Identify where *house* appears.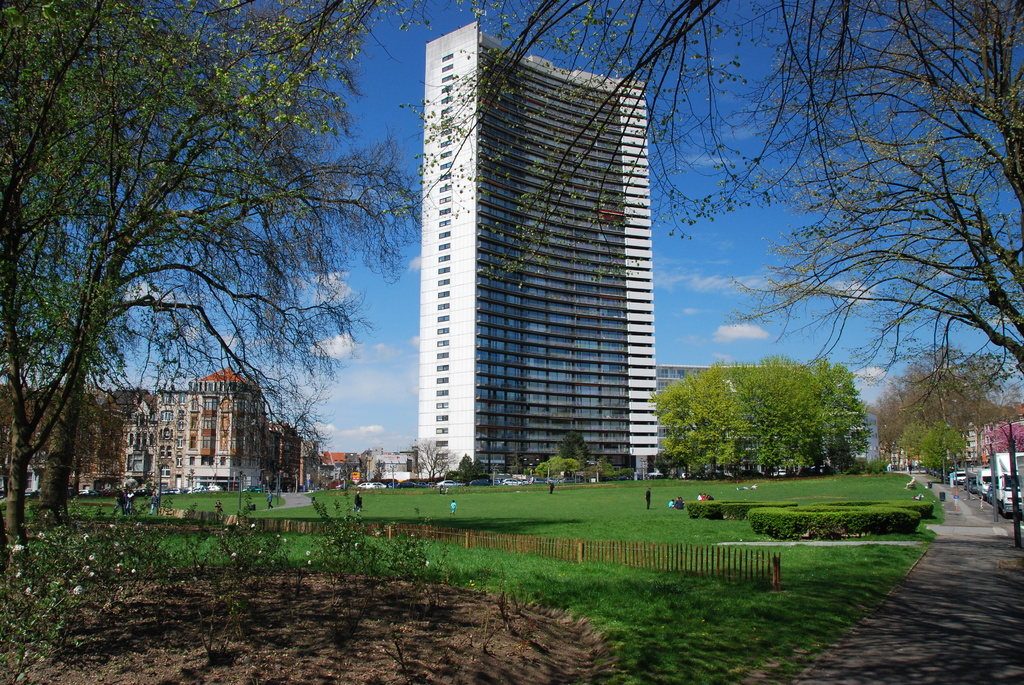
Appears at crop(185, 365, 264, 496).
